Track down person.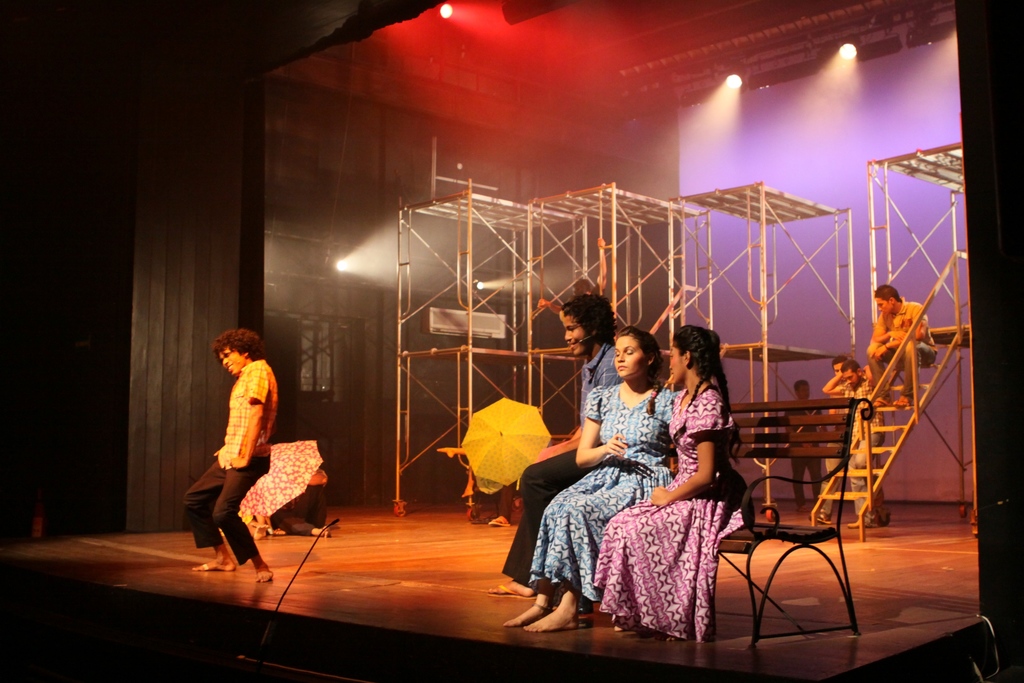
Tracked to x1=584 y1=321 x2=748 y2=642.
